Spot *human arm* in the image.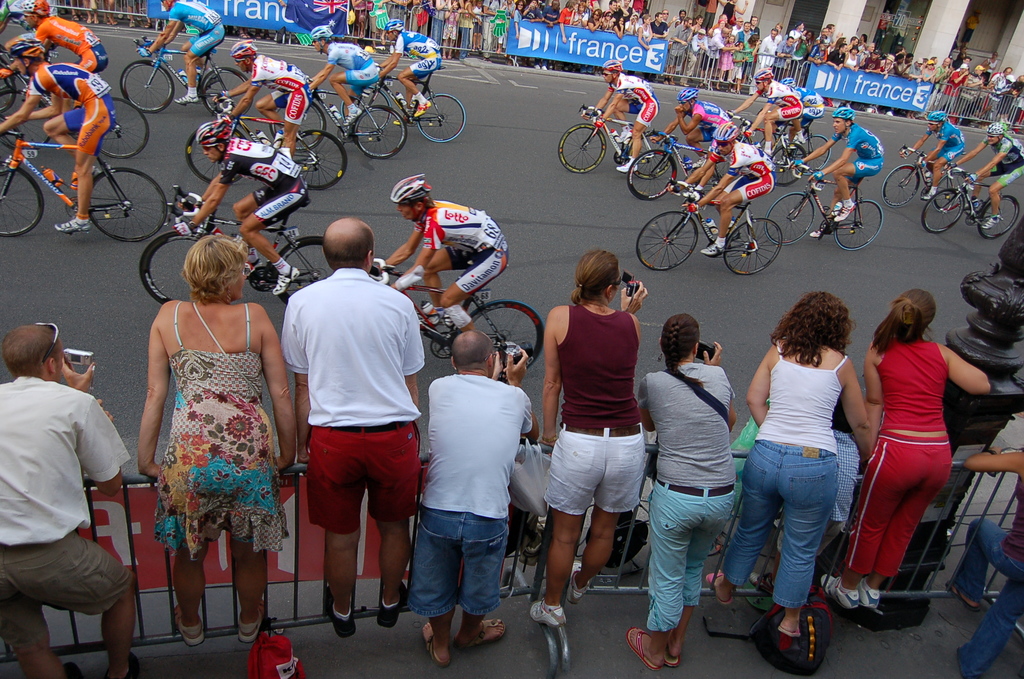
*human arm* found at pyautogui.locateOnScreen(697, 36, 708, 51).
